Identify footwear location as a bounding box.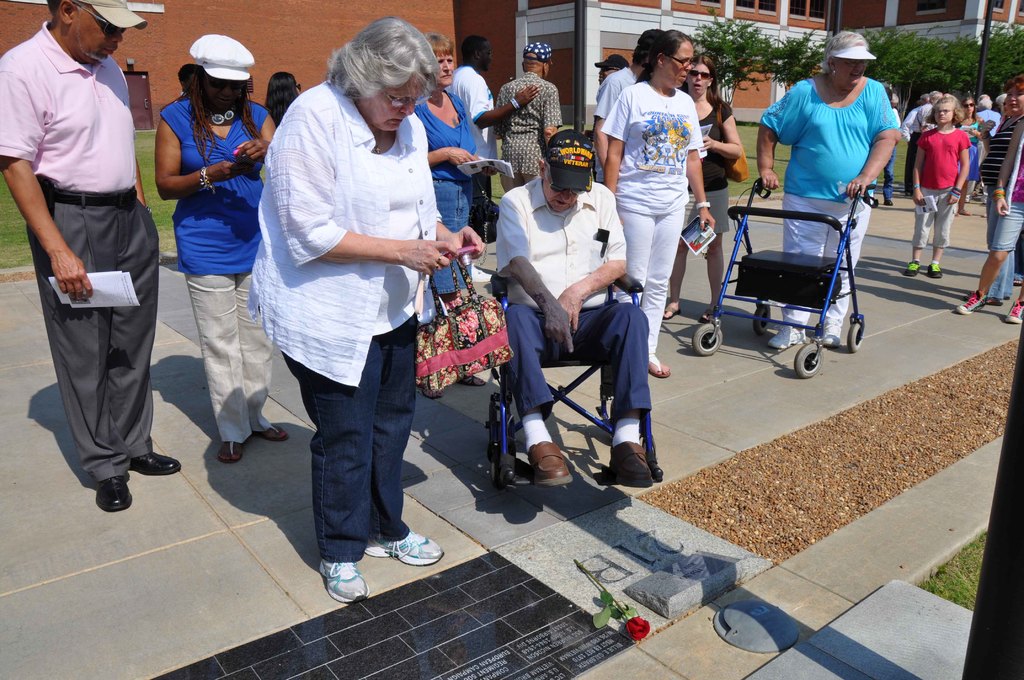
crop(258, 428, 288, 442).
